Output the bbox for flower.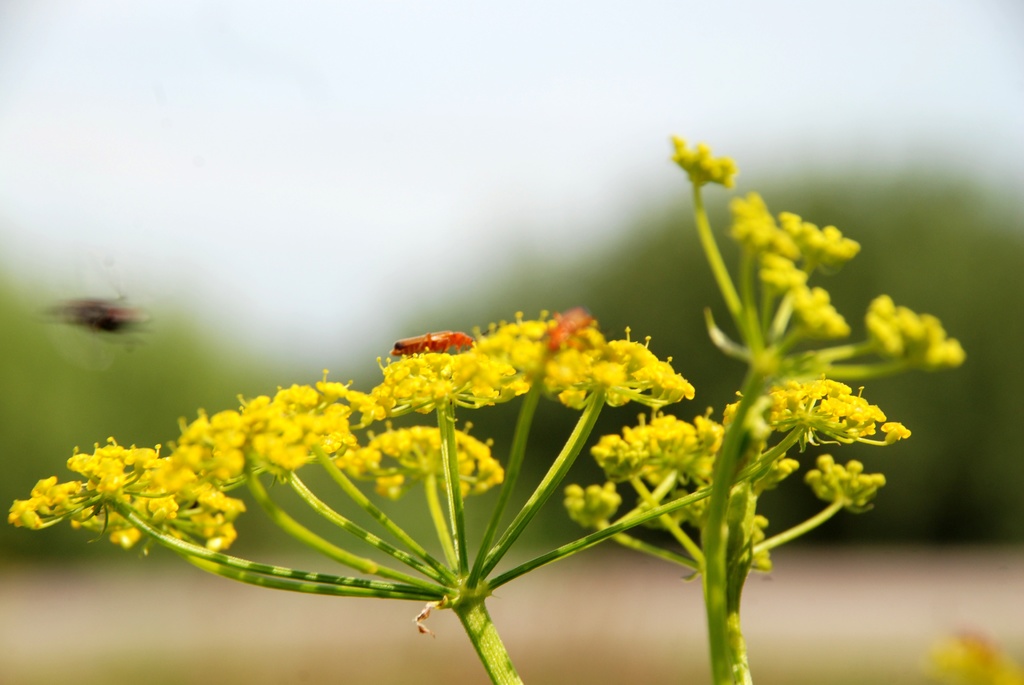
[668,130,737,200].
